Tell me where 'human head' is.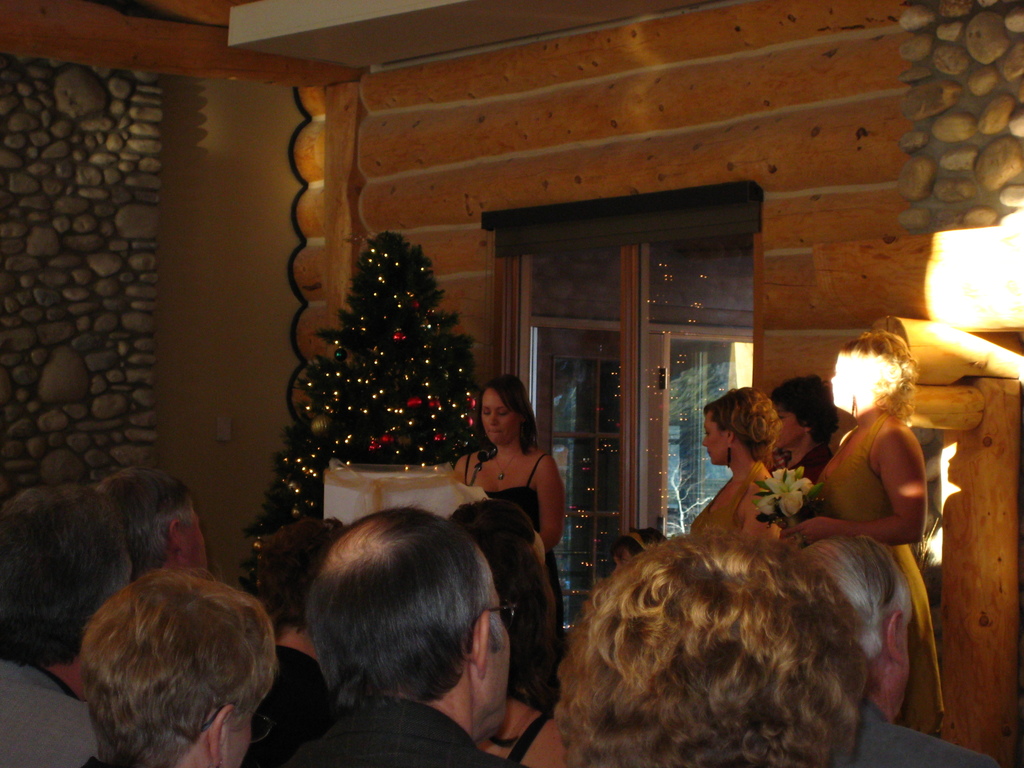
'human head' is at bbox=(103, 467, 212, 579).
